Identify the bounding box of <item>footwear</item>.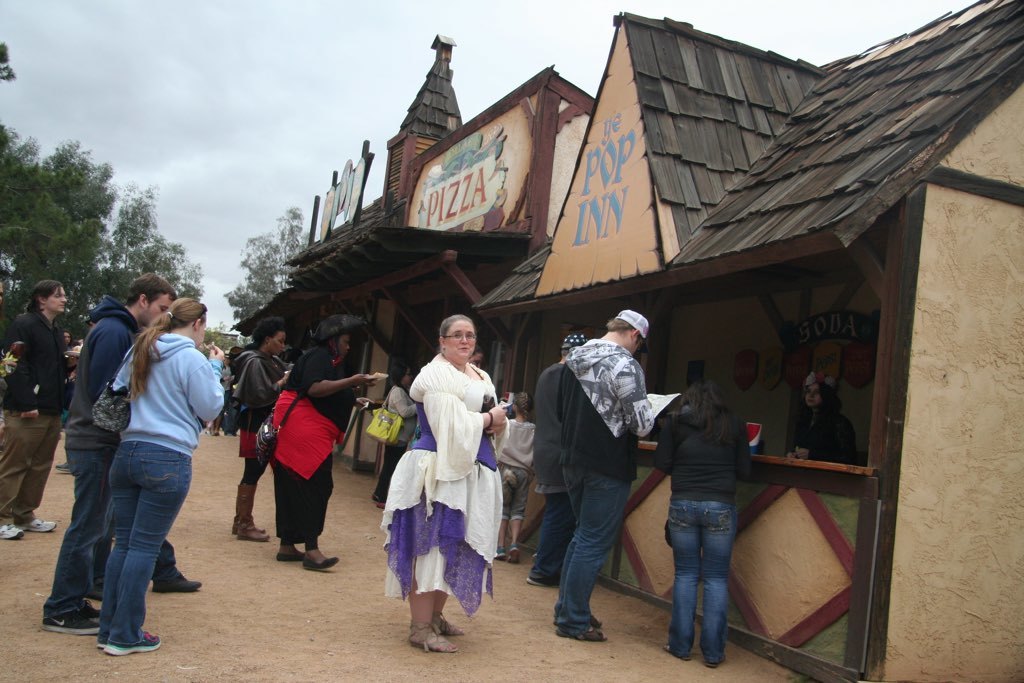
box=[304, 551, 337, 575].
